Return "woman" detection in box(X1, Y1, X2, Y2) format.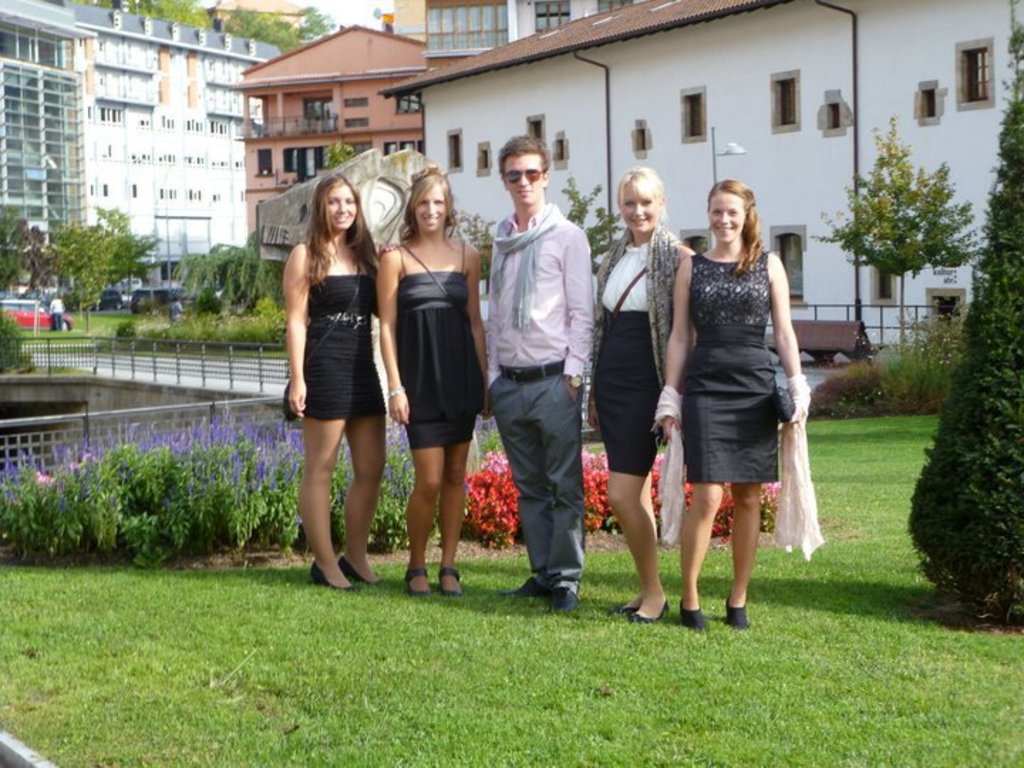
box(373, 169, 489, 592).
